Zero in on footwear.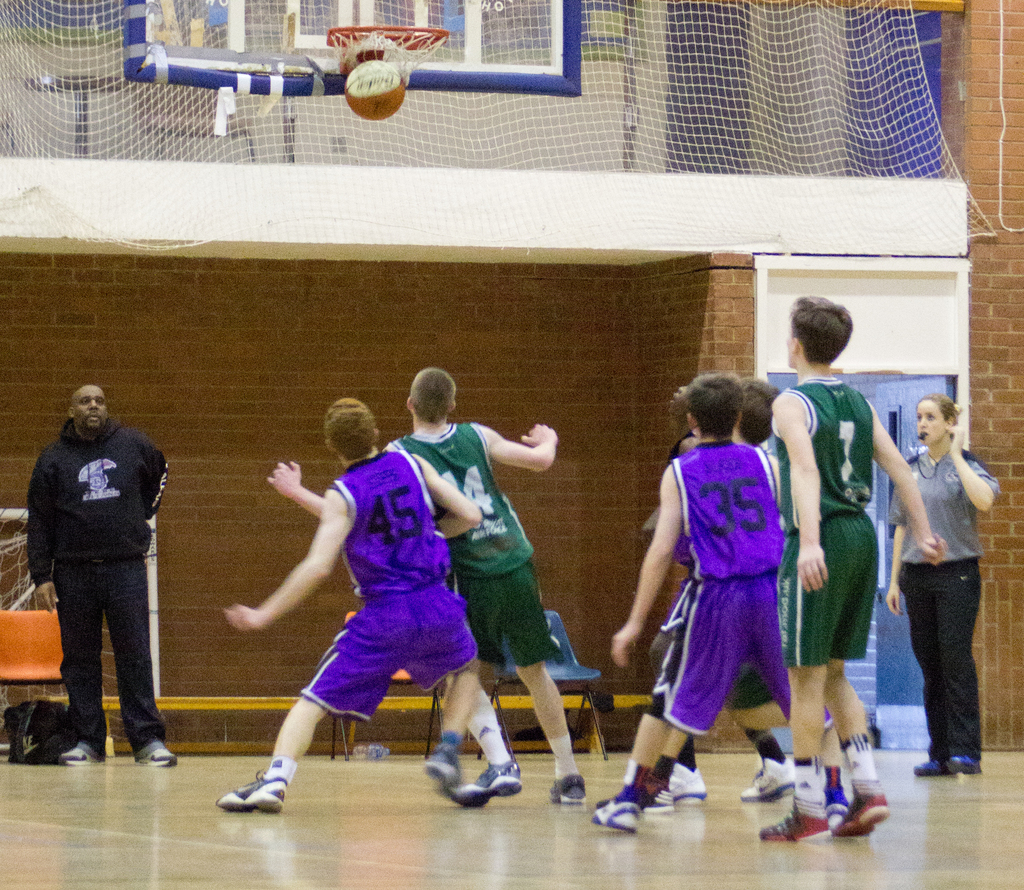
Zeroed in: 826 785 898 840.
